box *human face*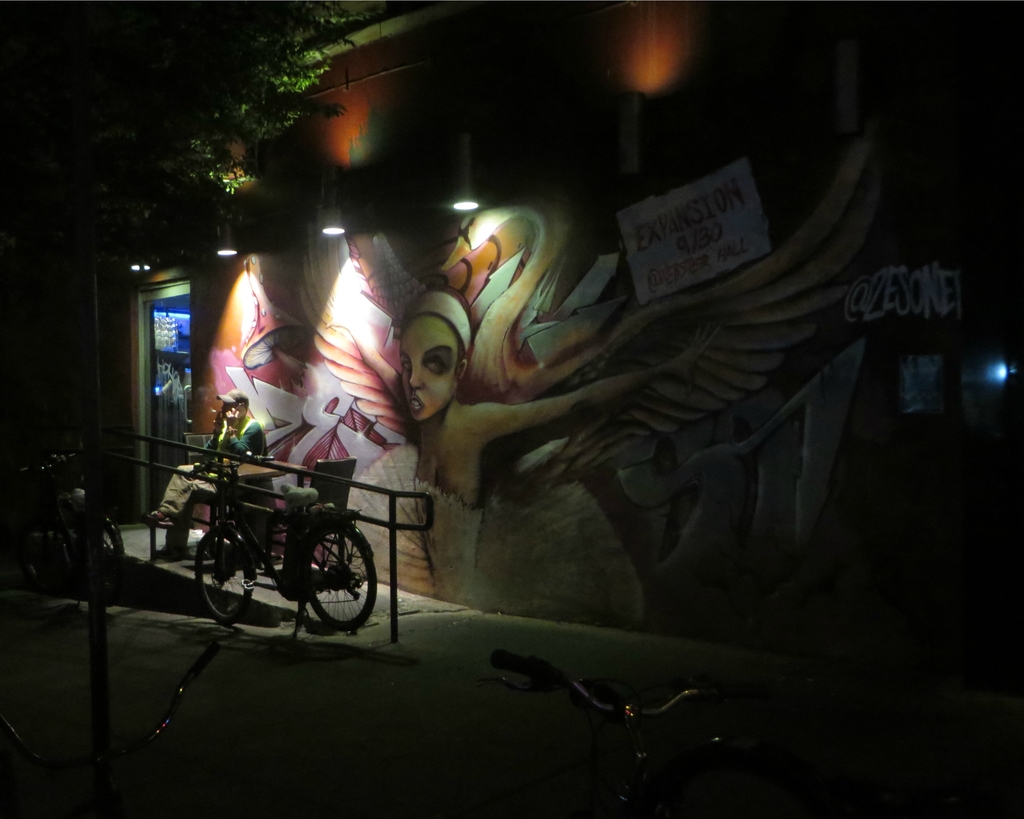
box(220, 400, 239, 419)
